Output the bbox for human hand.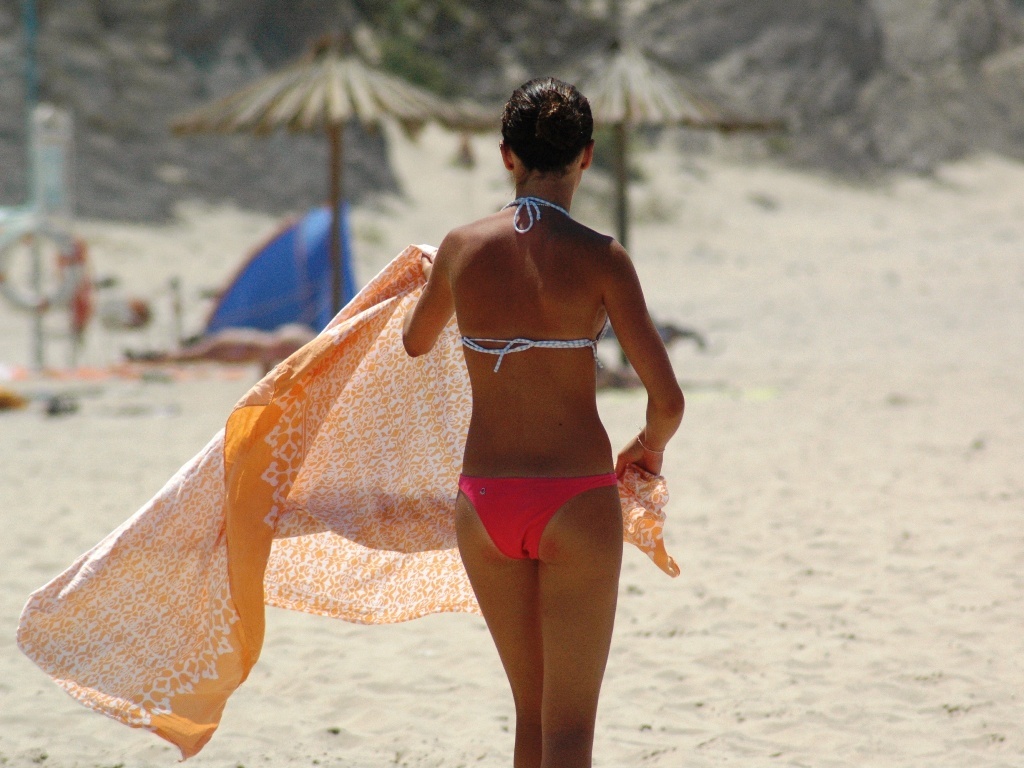
414:252:436:284.
